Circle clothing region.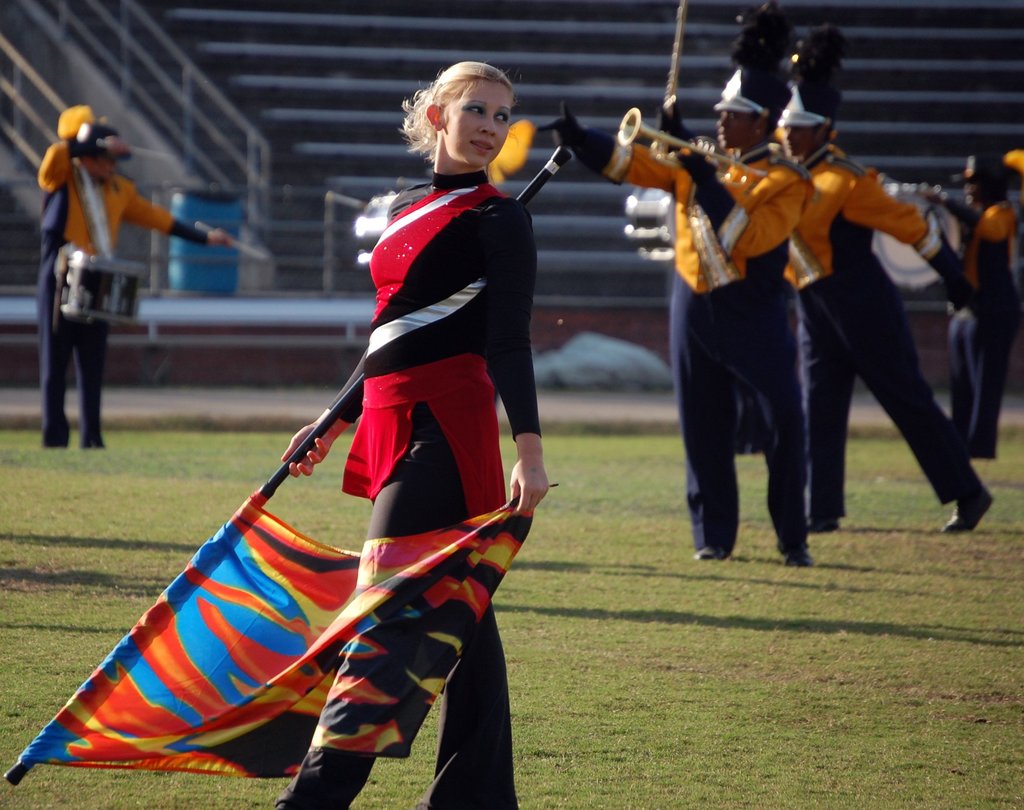
Region: {"x1": 38, "y1": 136, "x2": 216, "y2": 442}.
